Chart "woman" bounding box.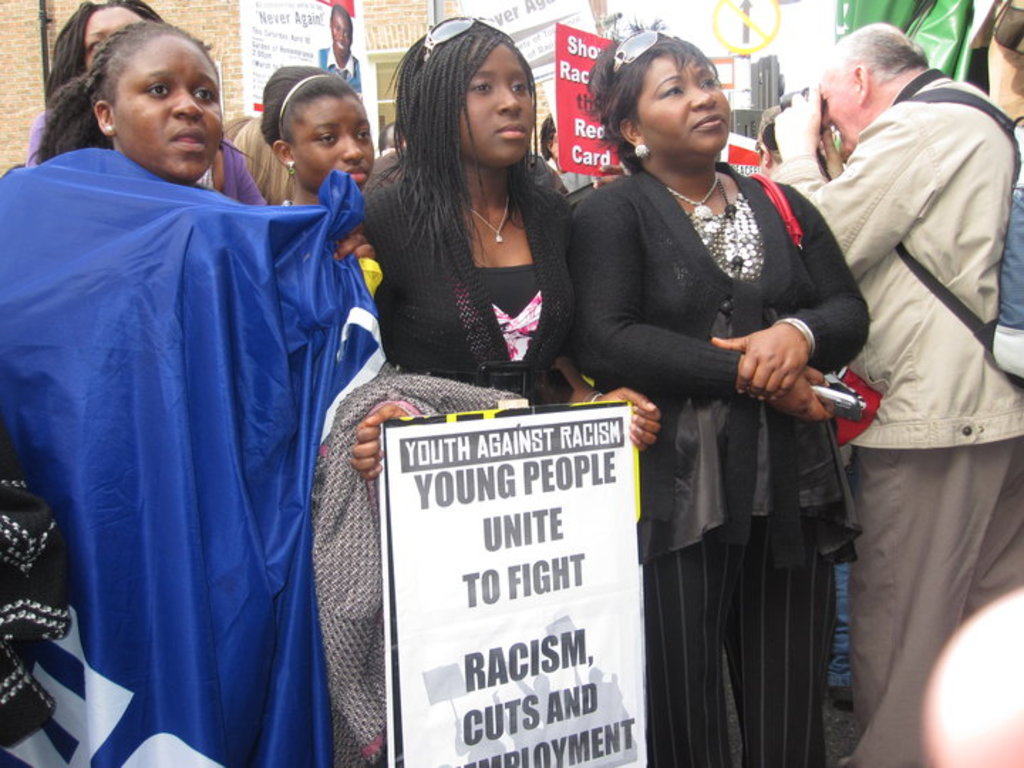
Charted: Rect(259, 60, 383, 220).
